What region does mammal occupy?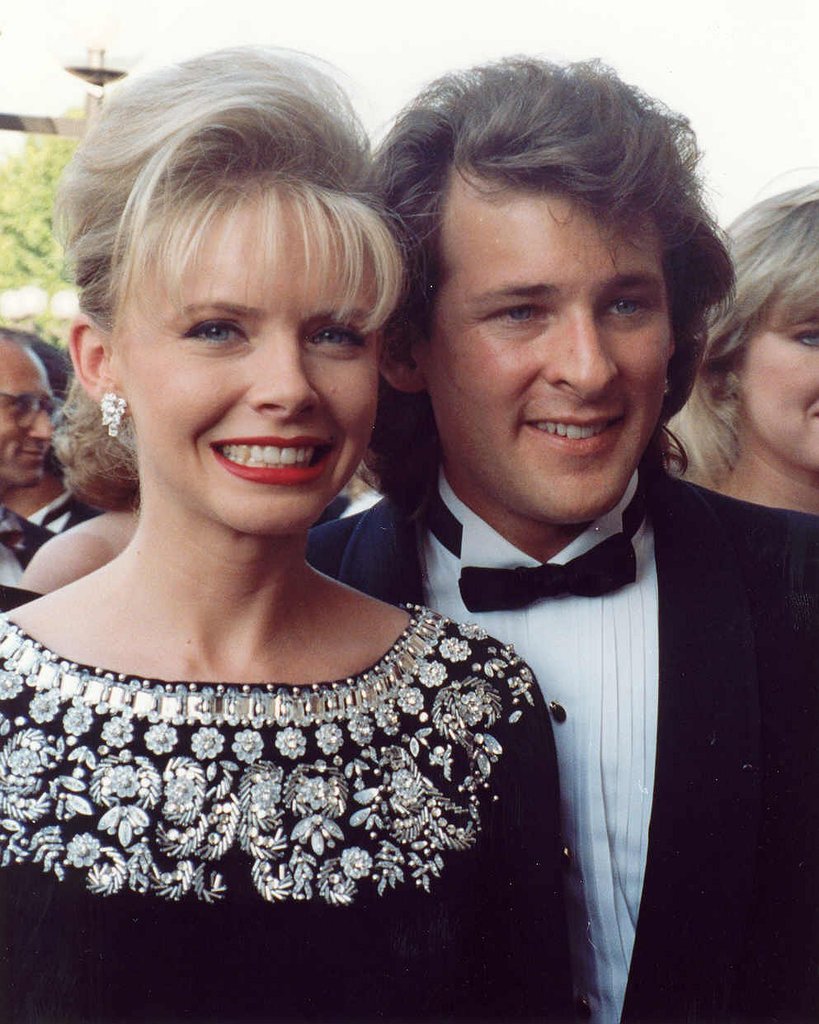
19 500 145 607.
